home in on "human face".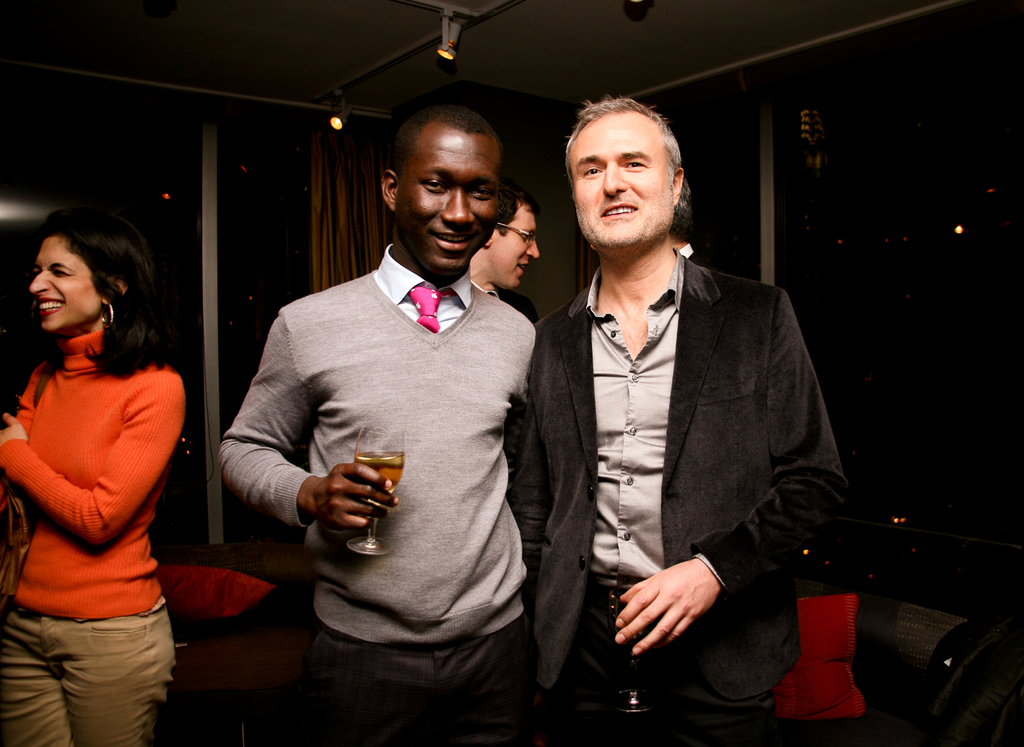
Homed in at region(486, 208, 535, 282).
